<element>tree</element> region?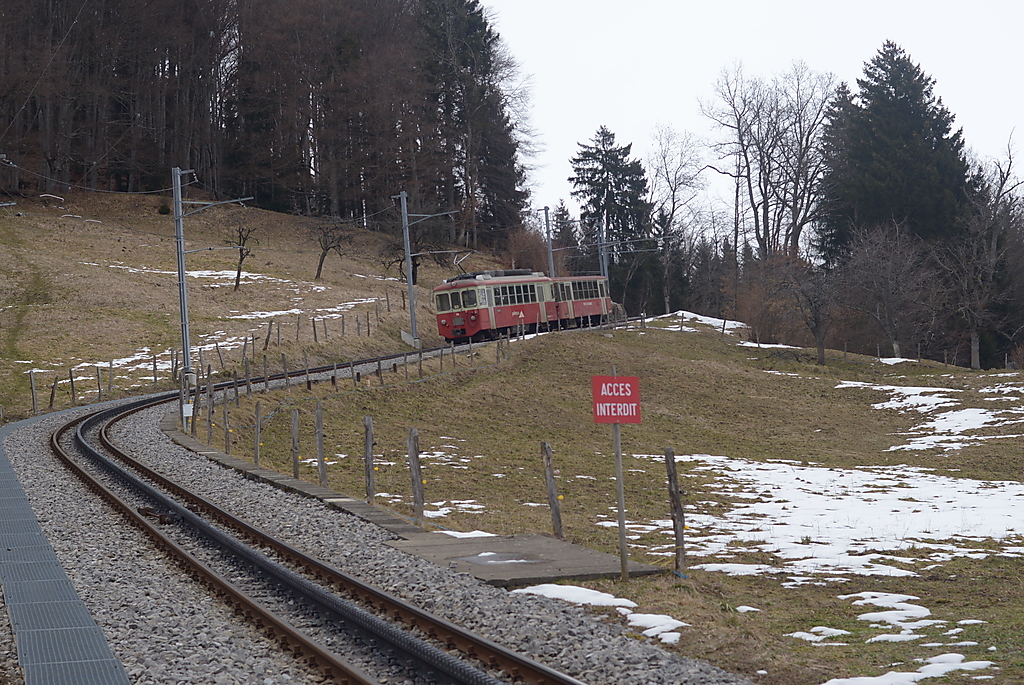
732:269:781:347
